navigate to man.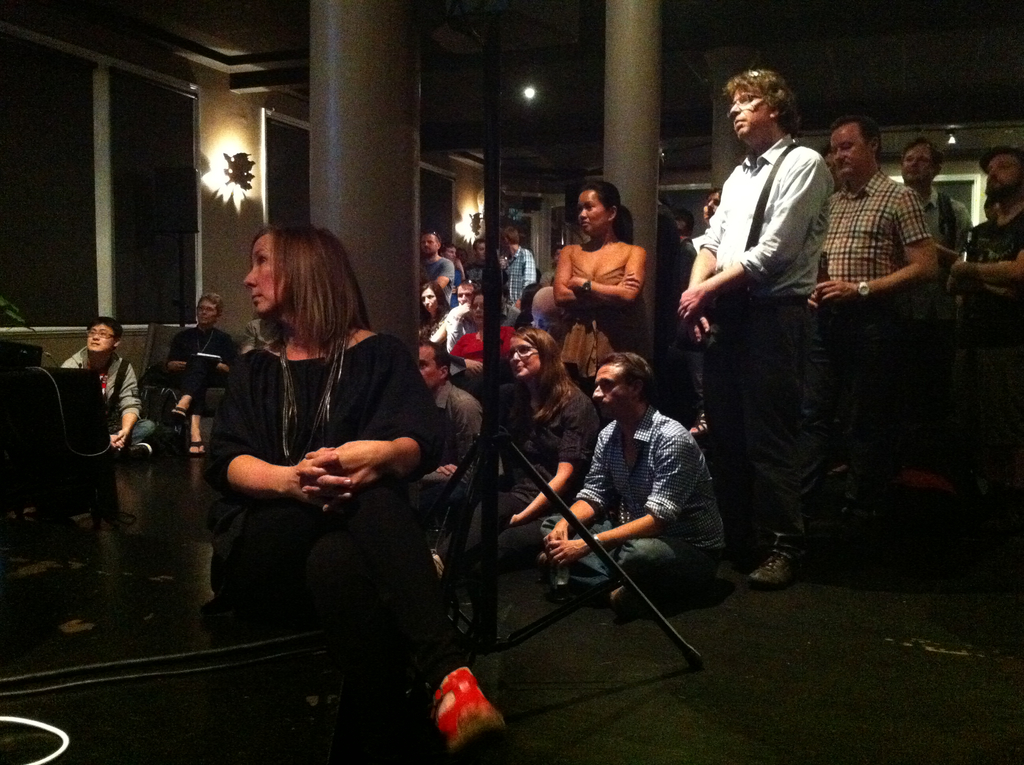
Navigation target: Rect(684, 77, 863, 579).
